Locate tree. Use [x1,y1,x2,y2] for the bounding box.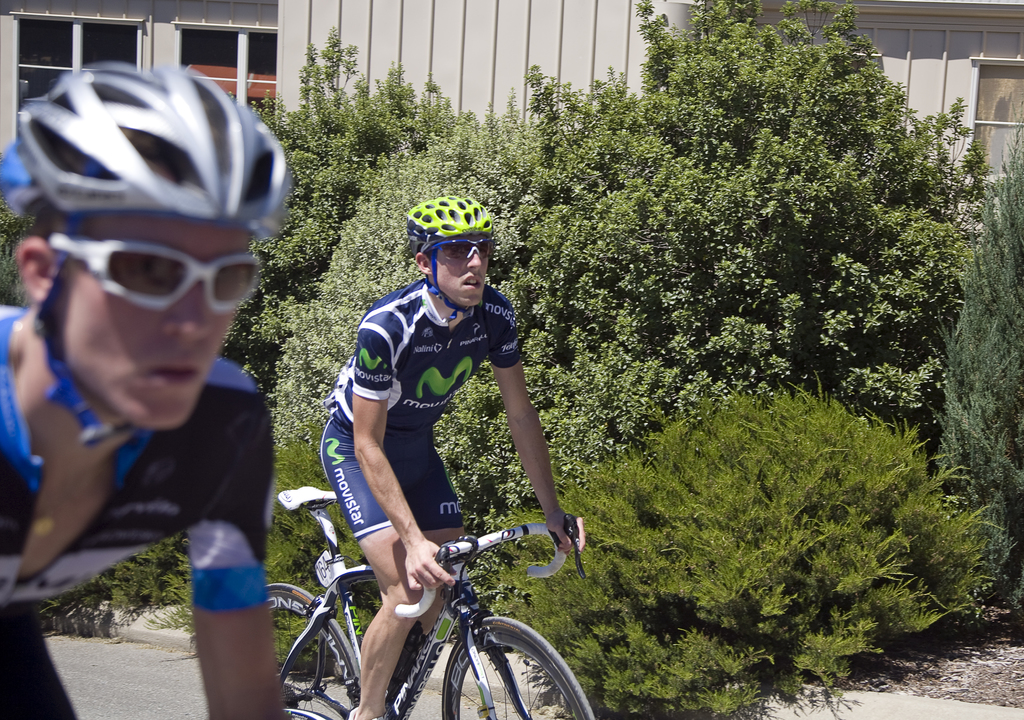
[209,11,532,468].
